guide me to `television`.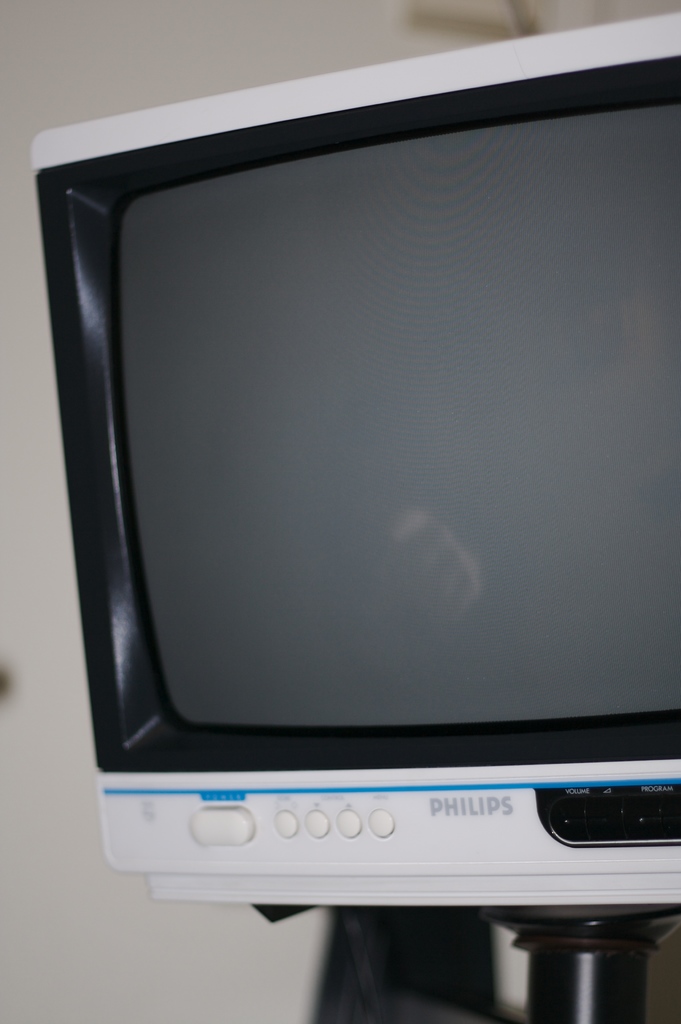
Guidance: 35/3/680/913.
